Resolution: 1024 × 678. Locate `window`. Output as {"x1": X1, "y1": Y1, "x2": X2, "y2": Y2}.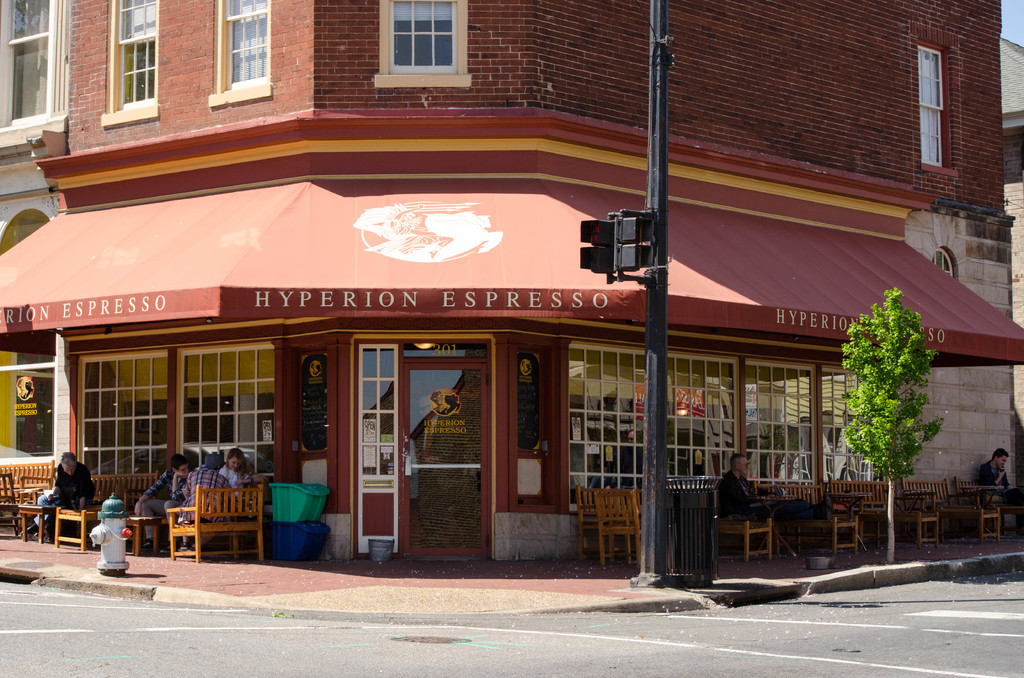
{"x1": 378, "y1": 0, "x2": 465, "y2": 72}.
